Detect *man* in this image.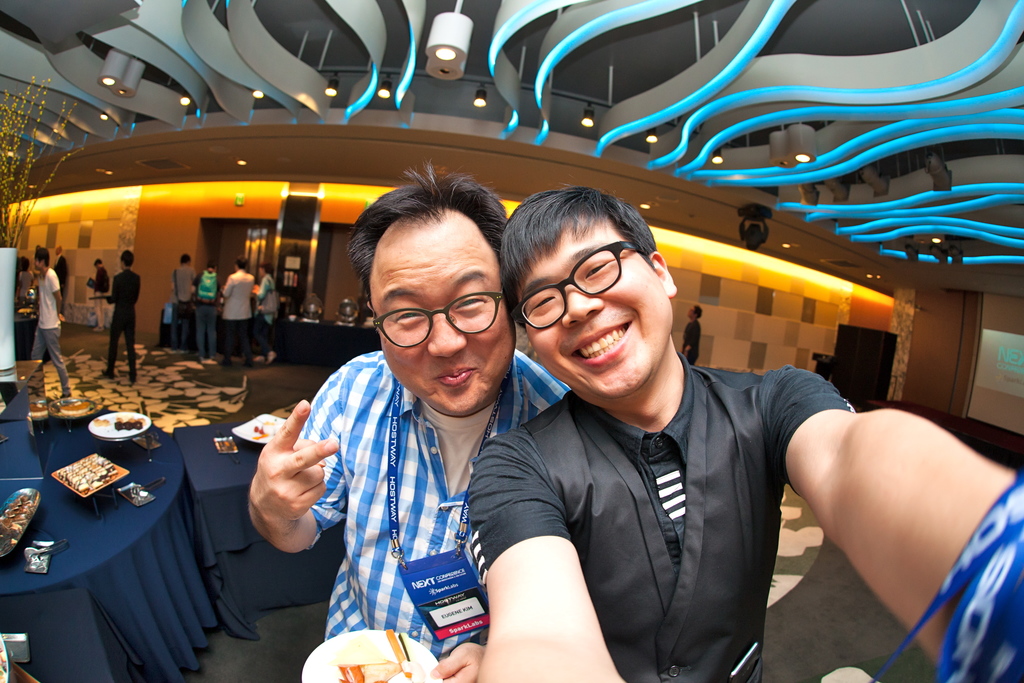
Detection: 92:257:110:333.
